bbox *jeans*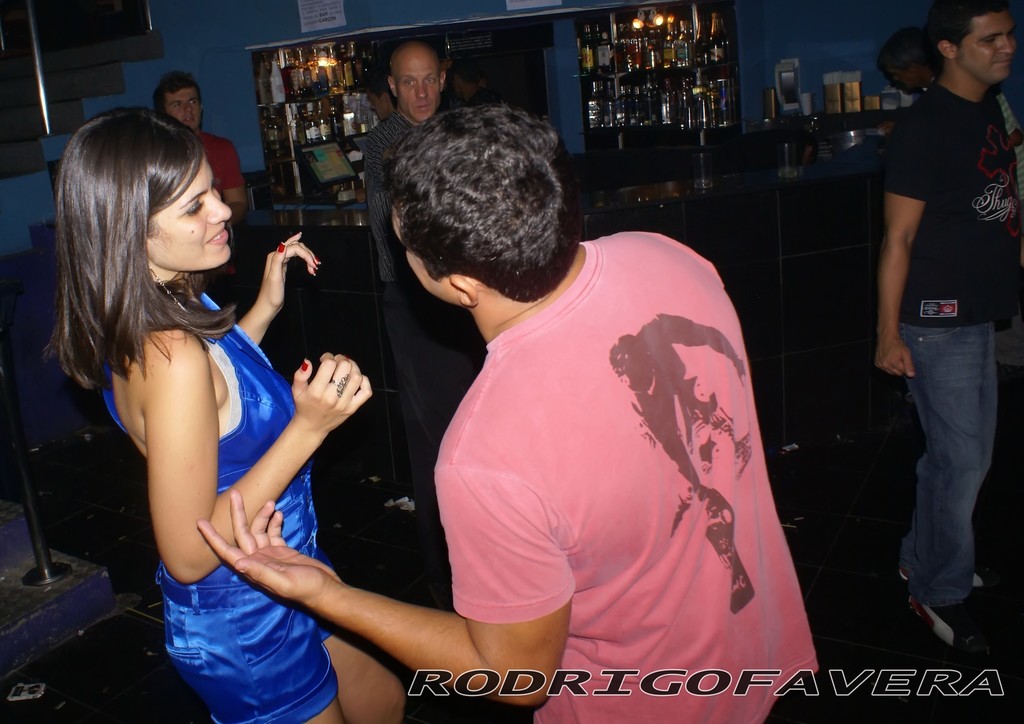
(368, 276, 472, 513)
